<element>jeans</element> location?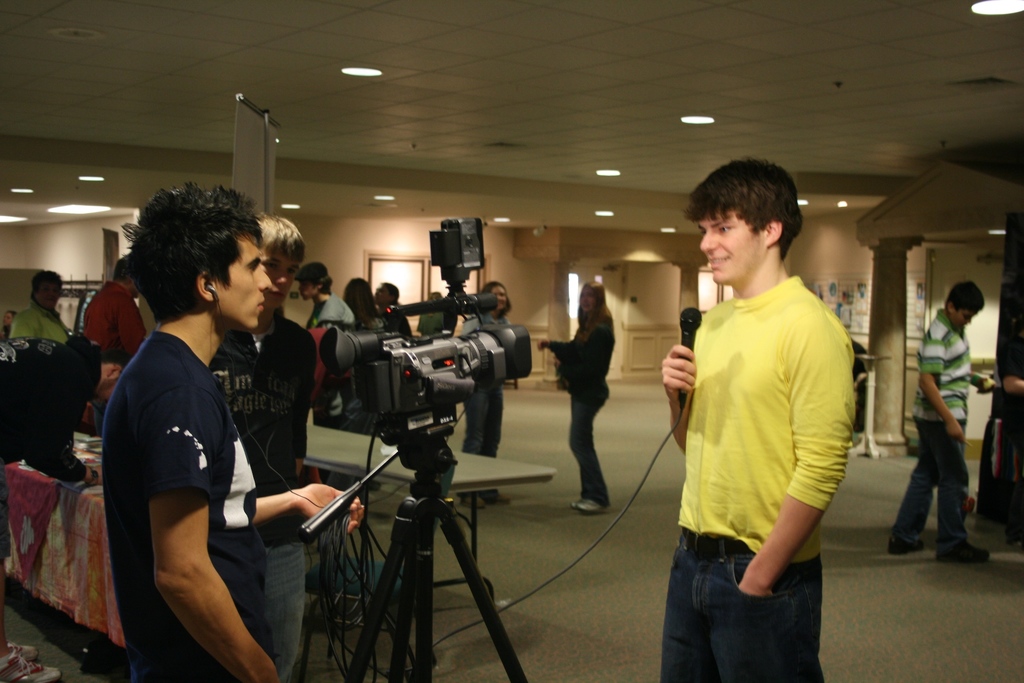
[x1=673, y1=554, x2=834, y2=682]
